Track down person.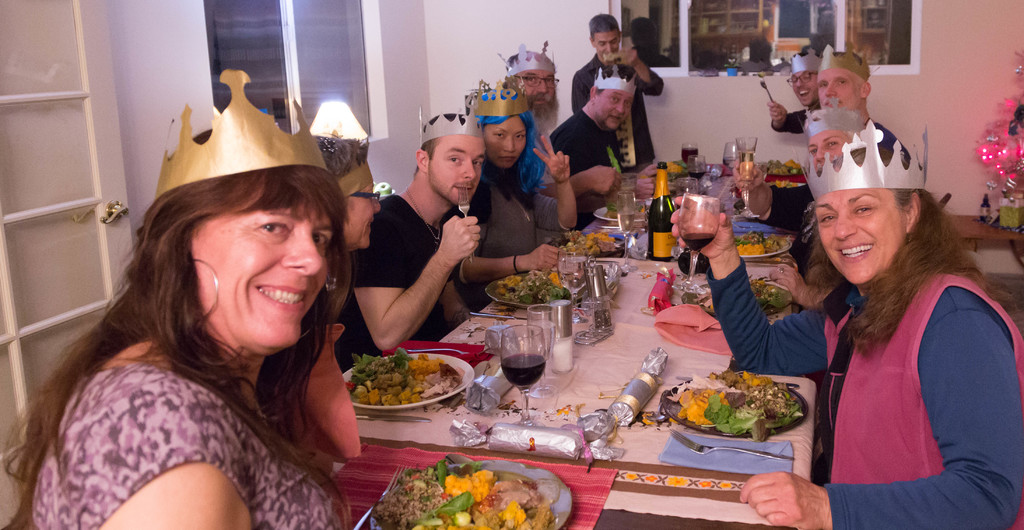
Tracked to bbox(668, 117, 1023, 529).
